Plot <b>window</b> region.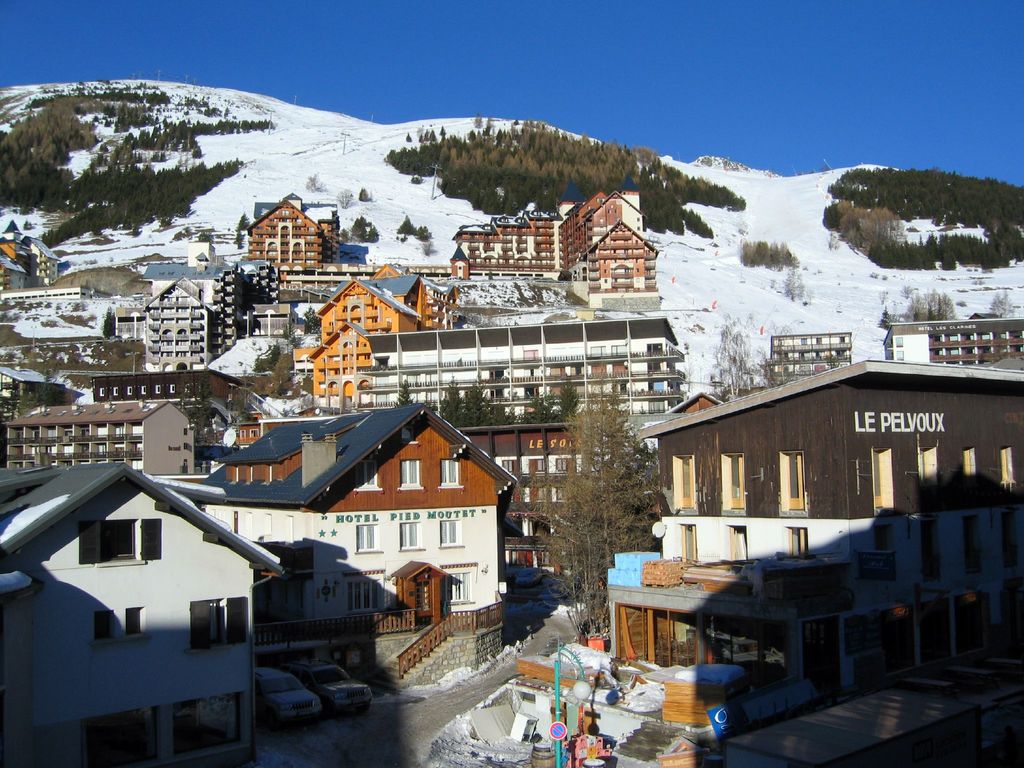
Plotted at [x1=396, y1=520, x2=424, y2=549].
